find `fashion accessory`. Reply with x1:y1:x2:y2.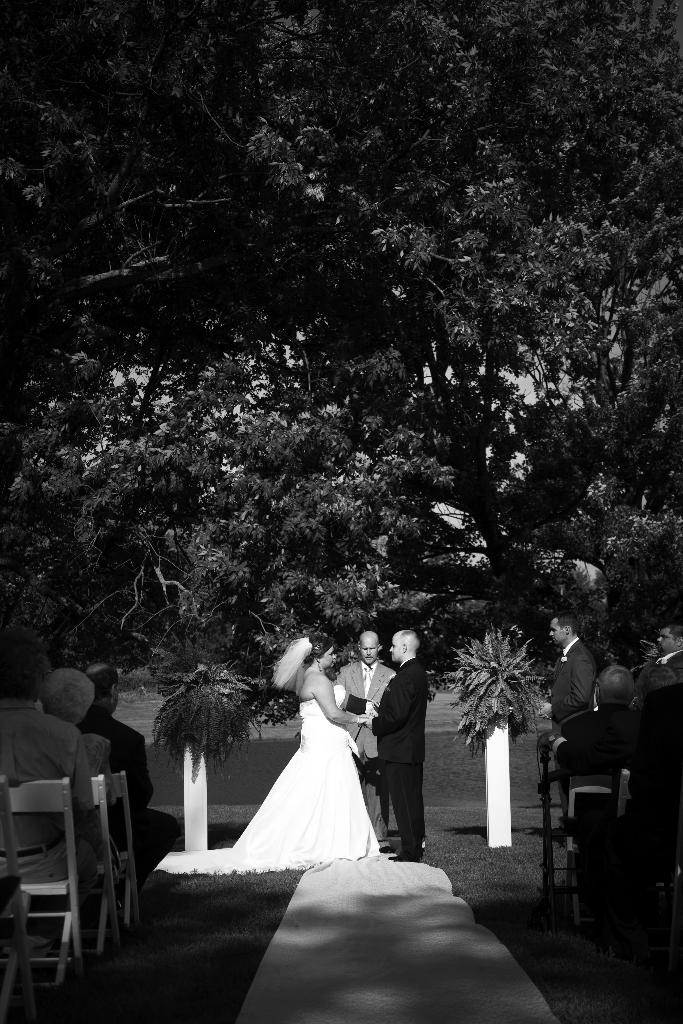
315:657:323:671.
